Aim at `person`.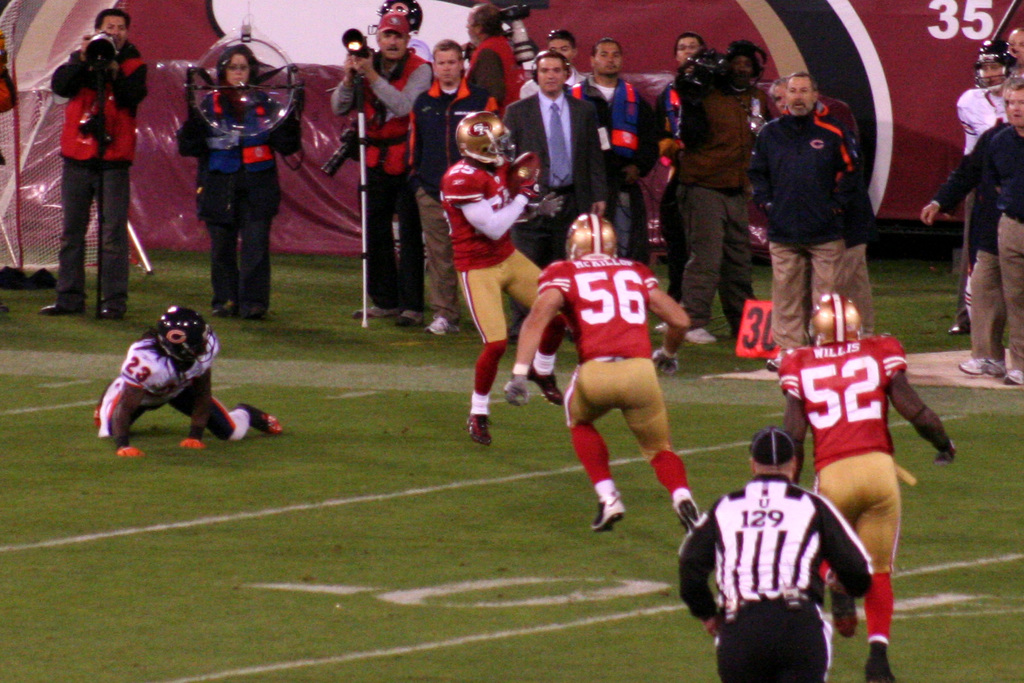
Aimed at select_region(328, 9, 440, 320).
